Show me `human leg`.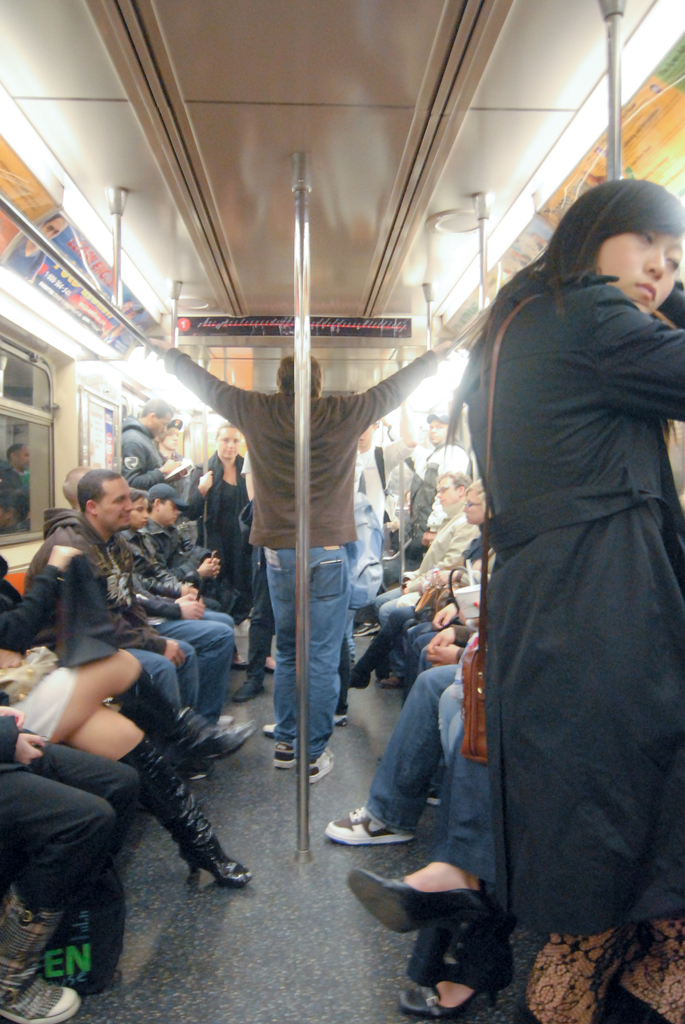
`human leg` is here: detection(0, 762, 114, 1023).
